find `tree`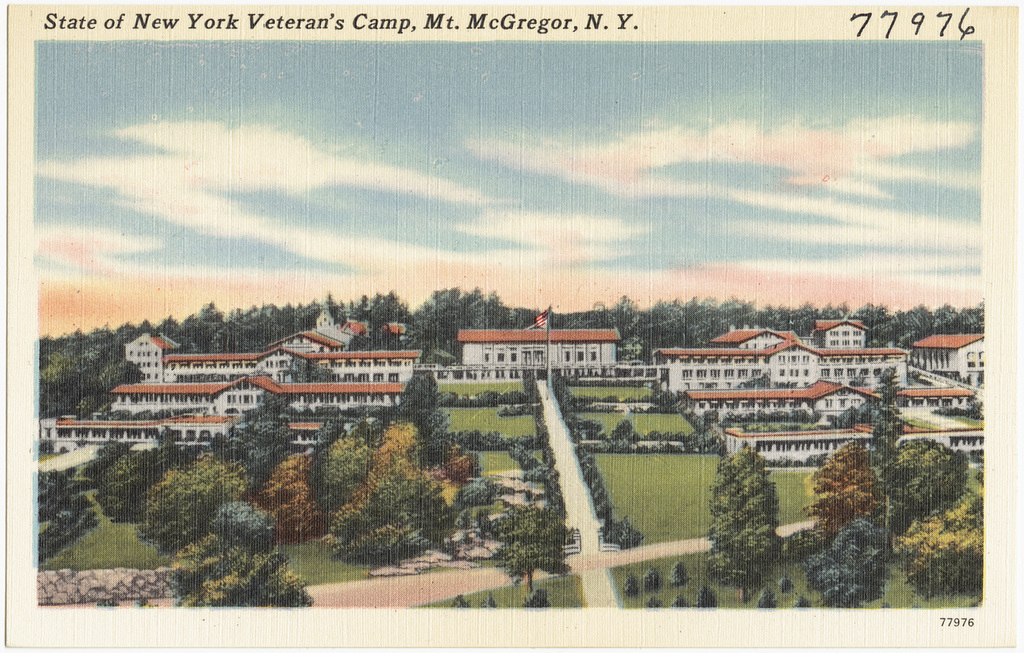
(812,403,876,431)
